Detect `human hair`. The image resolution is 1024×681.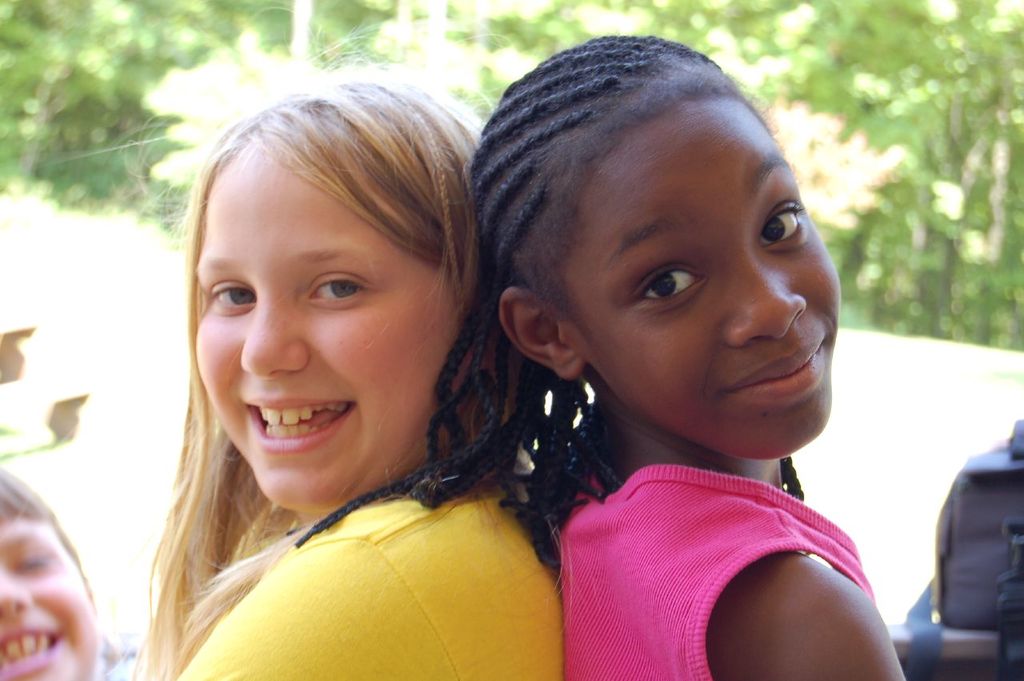
291/34/722/563.
